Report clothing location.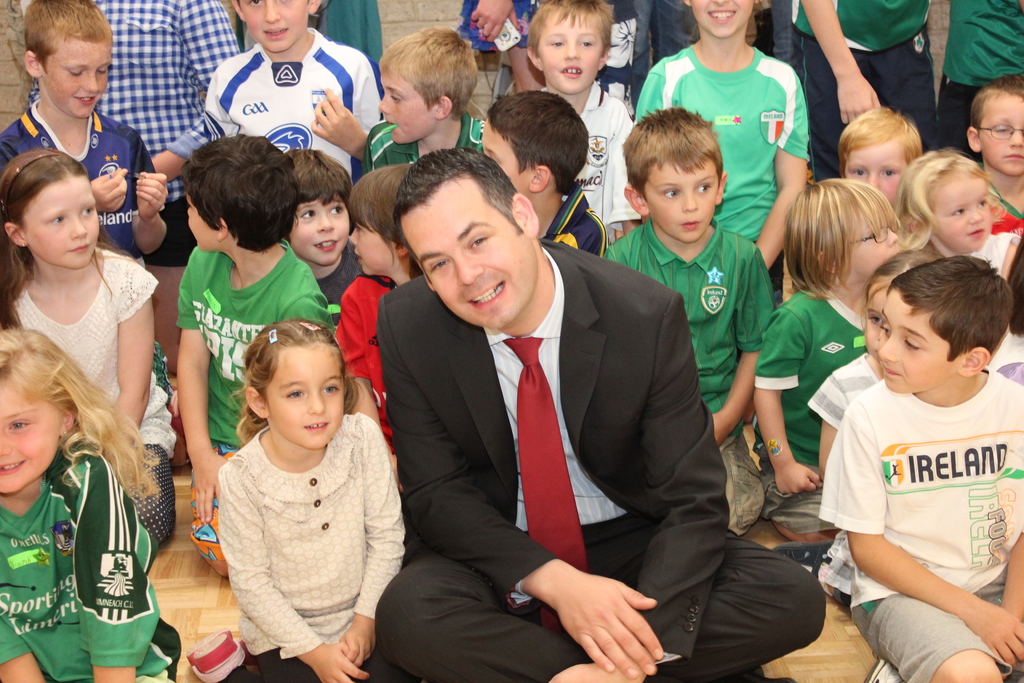
Report: (left=22, top=0, right=237, bottom=258).
